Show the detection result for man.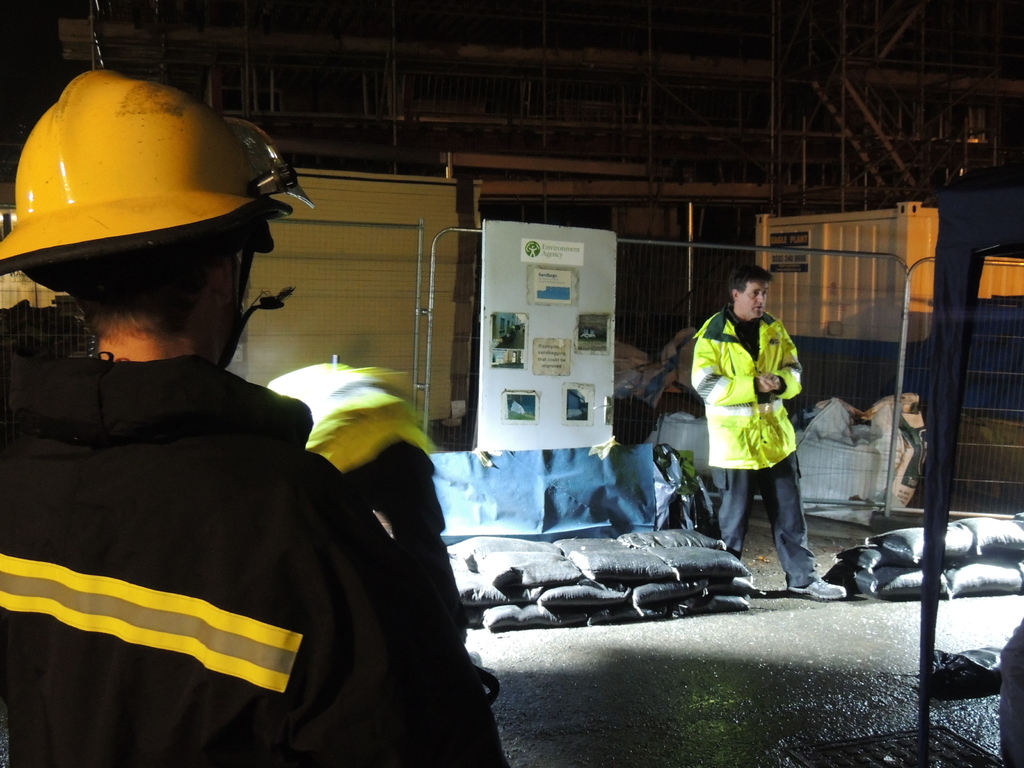
crop(0, 69, 520, 767).
